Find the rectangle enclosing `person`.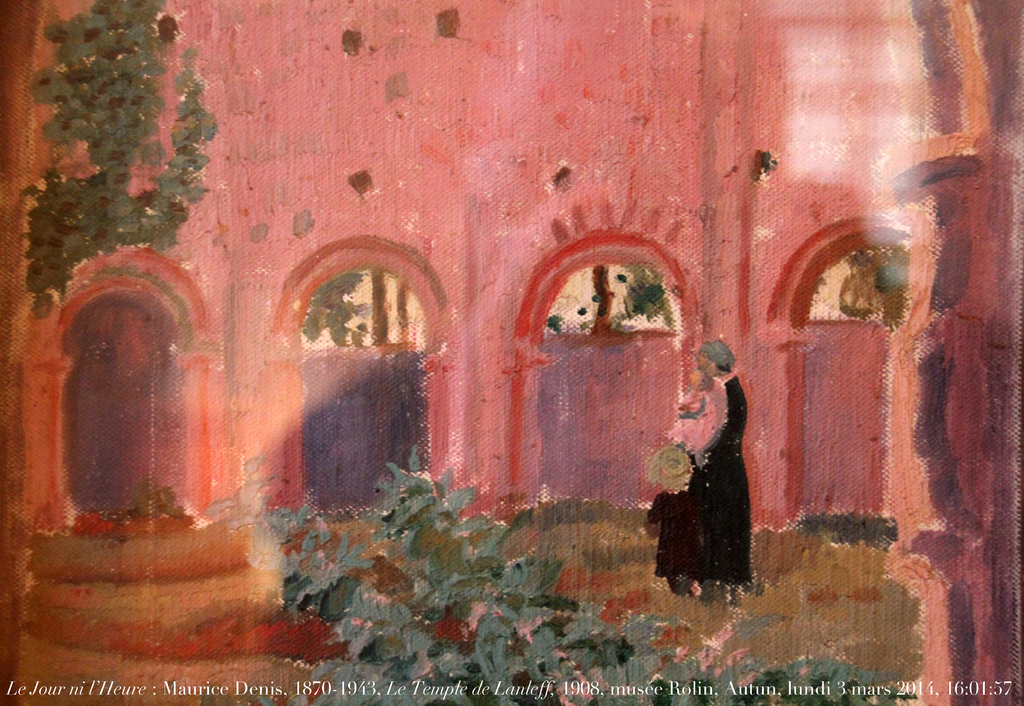
bbox(643, 337, 758, 605).
